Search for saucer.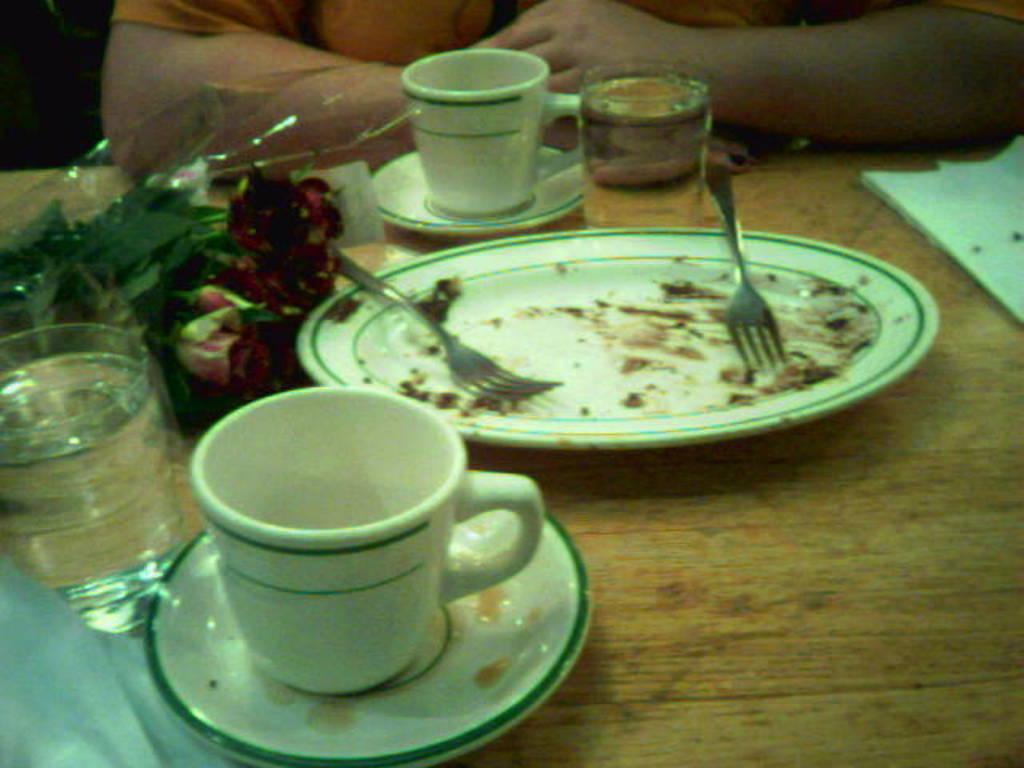
Found at (139, 510, 592, 766).
